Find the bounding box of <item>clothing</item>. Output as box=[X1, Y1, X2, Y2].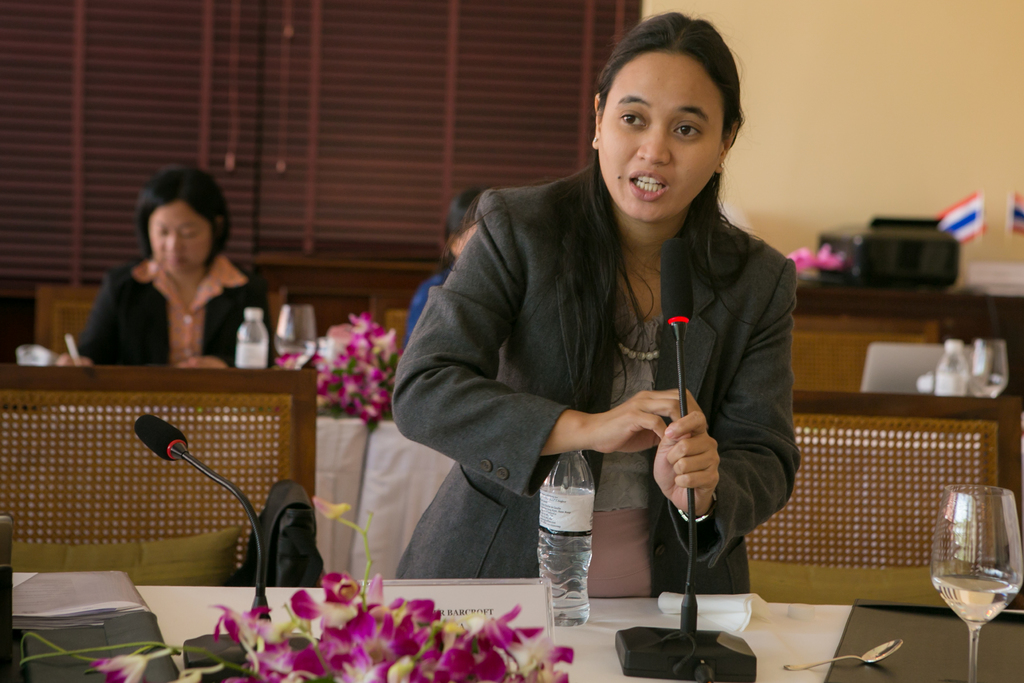
box=[68, 253, 278, 377].
